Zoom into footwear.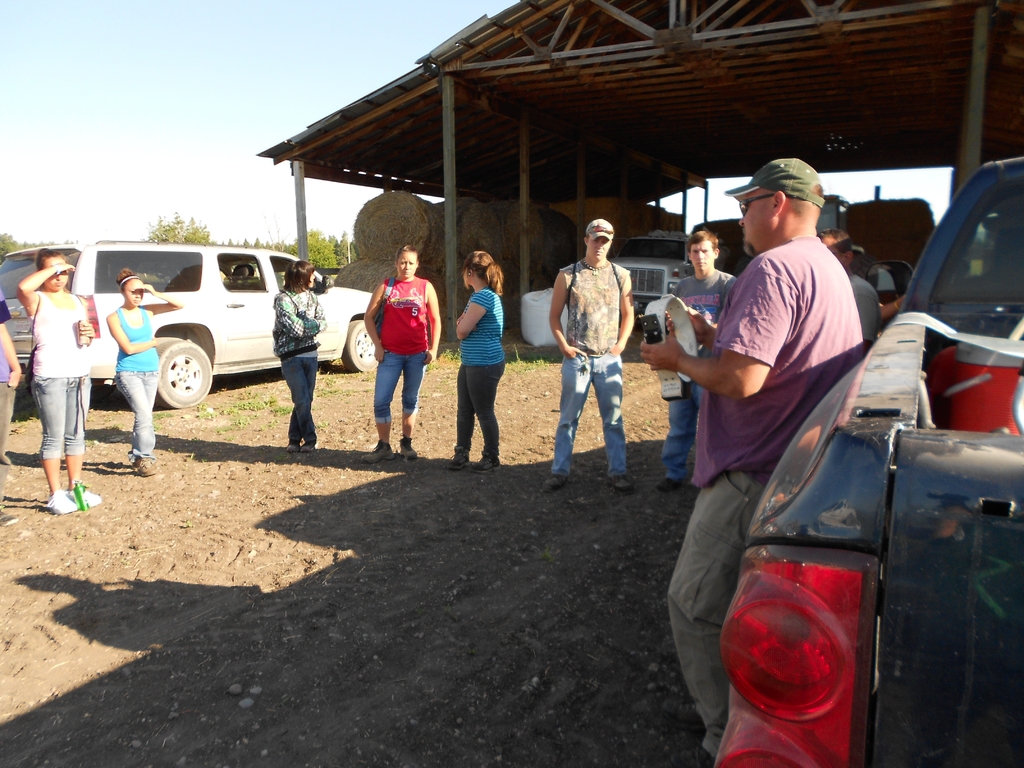
Zoom target: (447,440,476,470).
